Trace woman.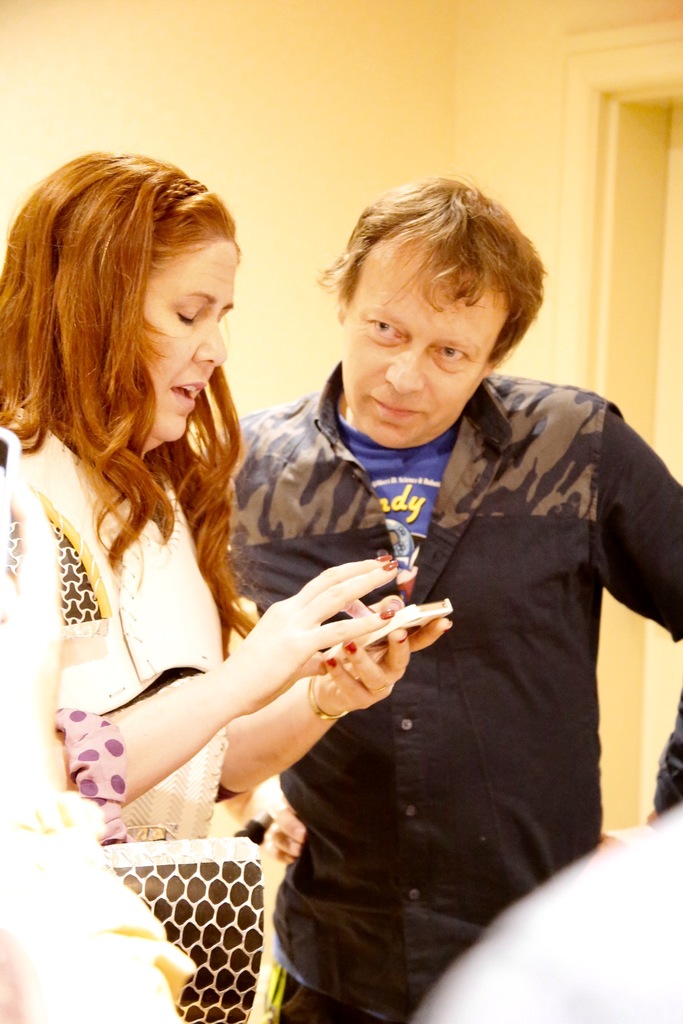
Traced to crop(0, 149, 449, 1023).
